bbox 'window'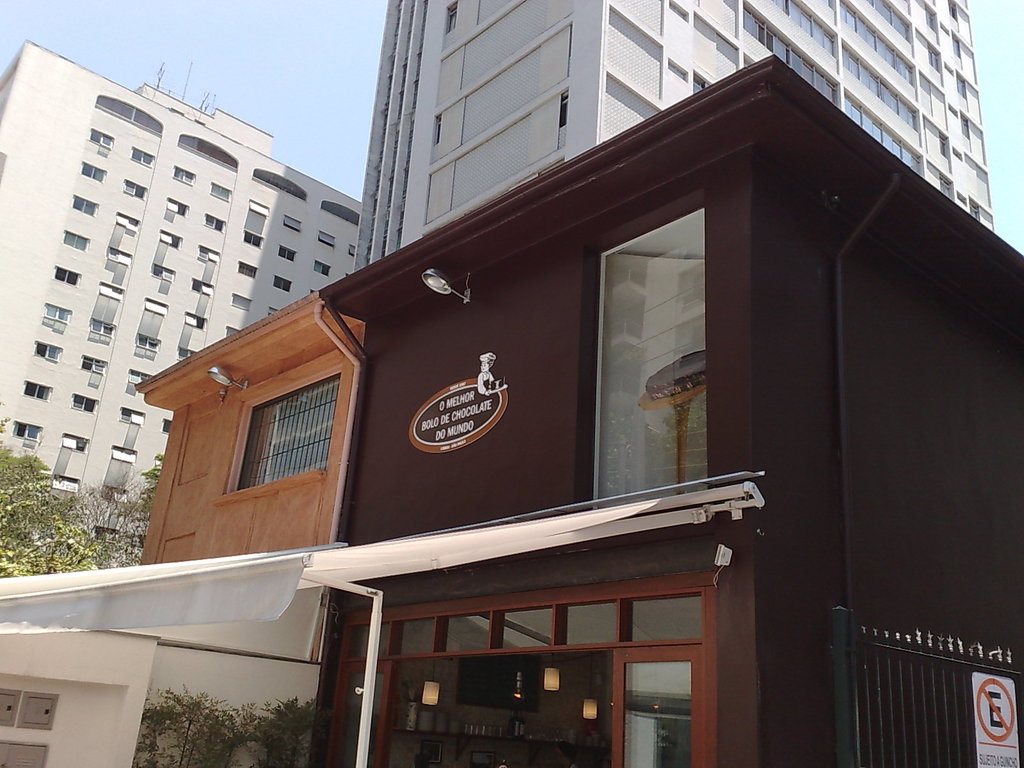
locate(170, 167, 196, 188)
